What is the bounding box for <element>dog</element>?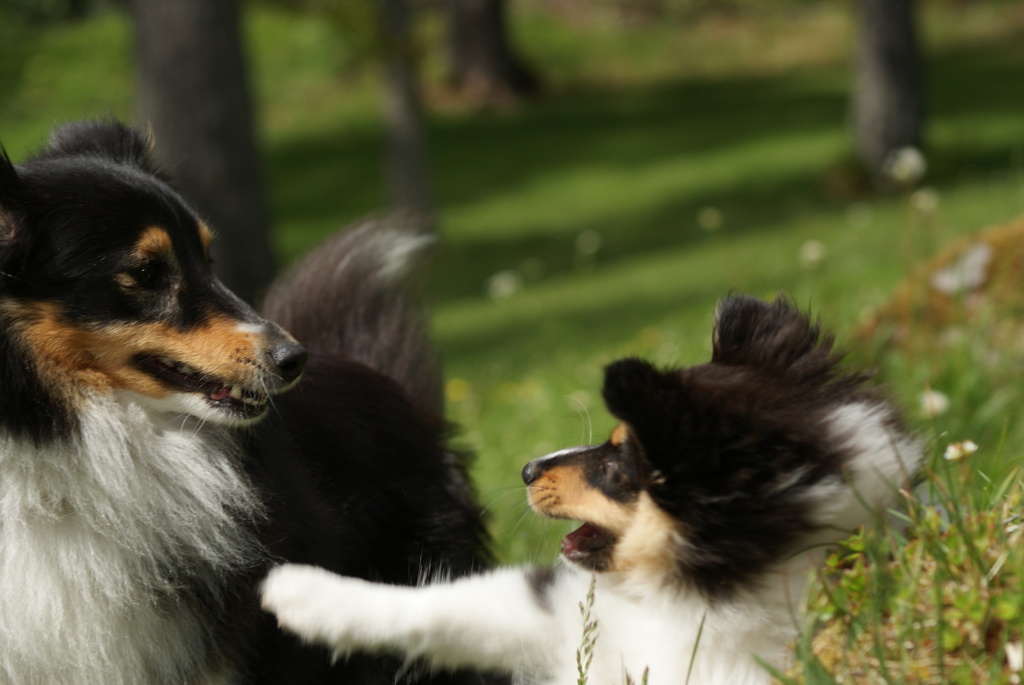
0 111 511 684.
